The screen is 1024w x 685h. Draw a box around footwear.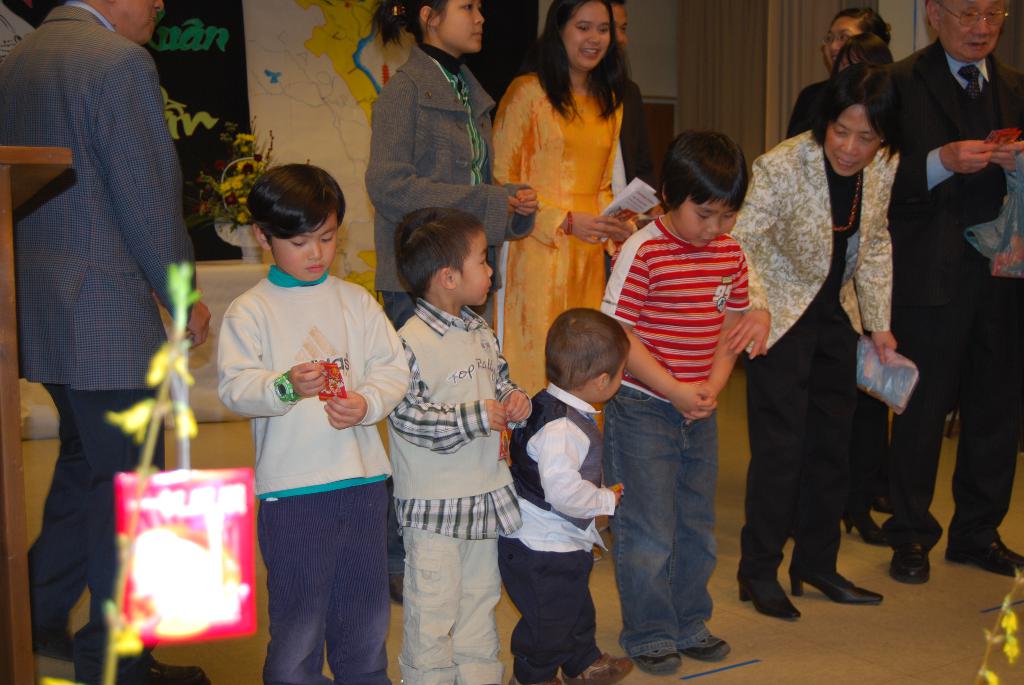
<region>74, 644, 211, 684</region>.
